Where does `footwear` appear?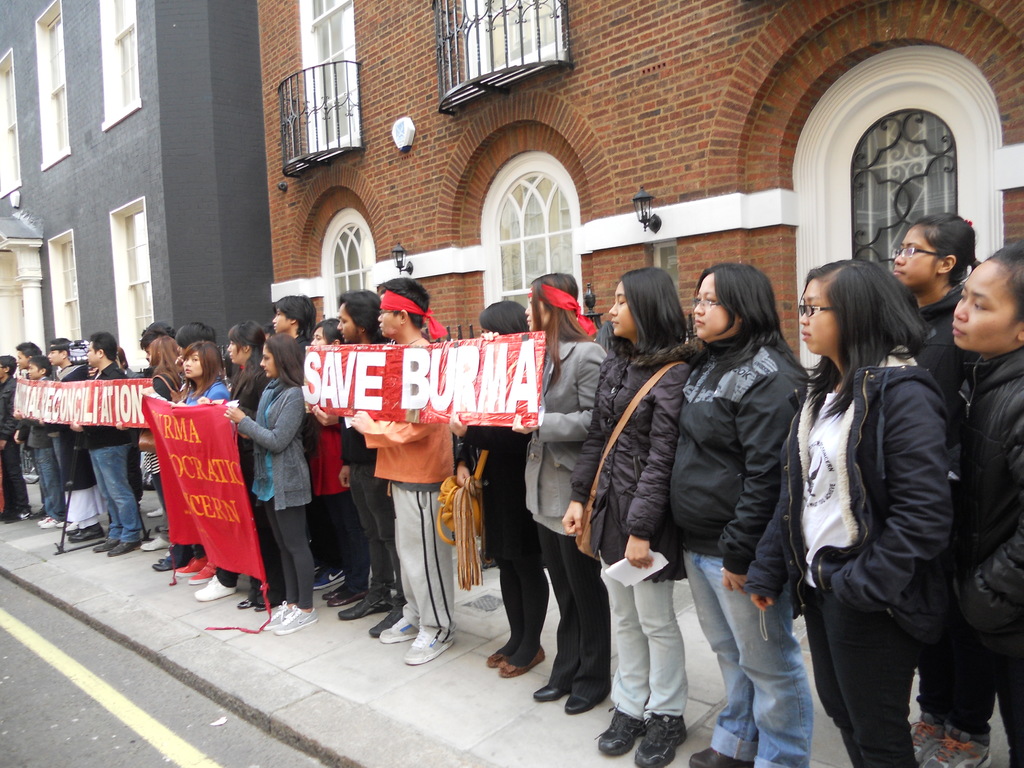
Appears at (691,750,755,767).
